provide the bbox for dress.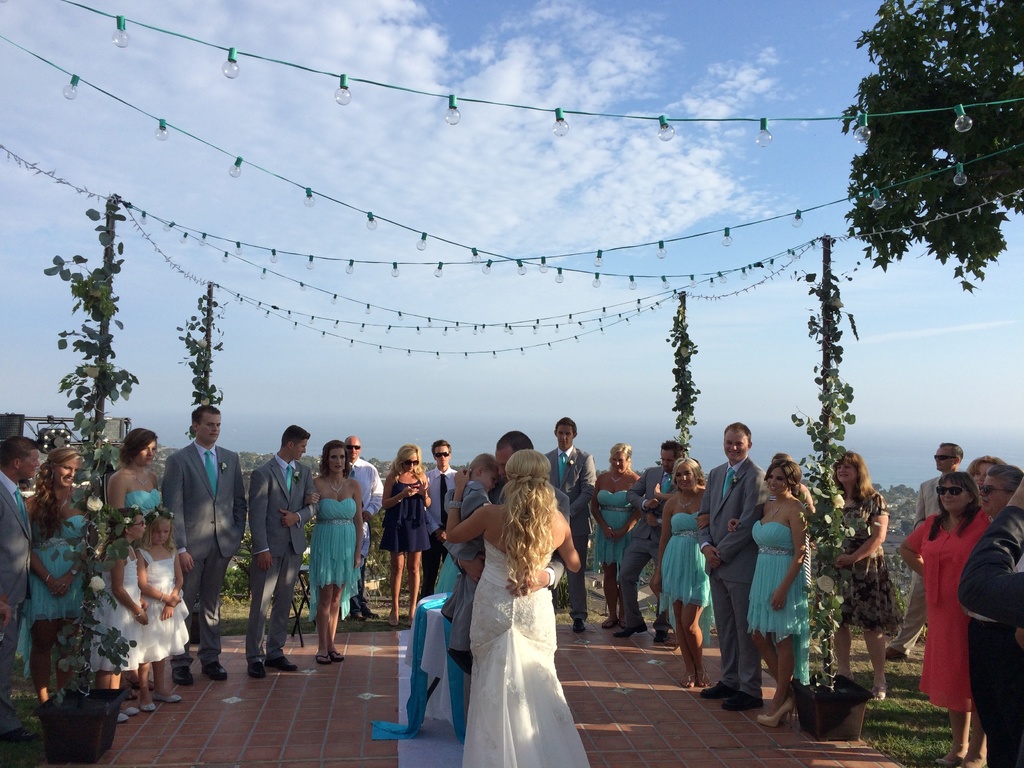
<box>137,545,193,663</box>.
